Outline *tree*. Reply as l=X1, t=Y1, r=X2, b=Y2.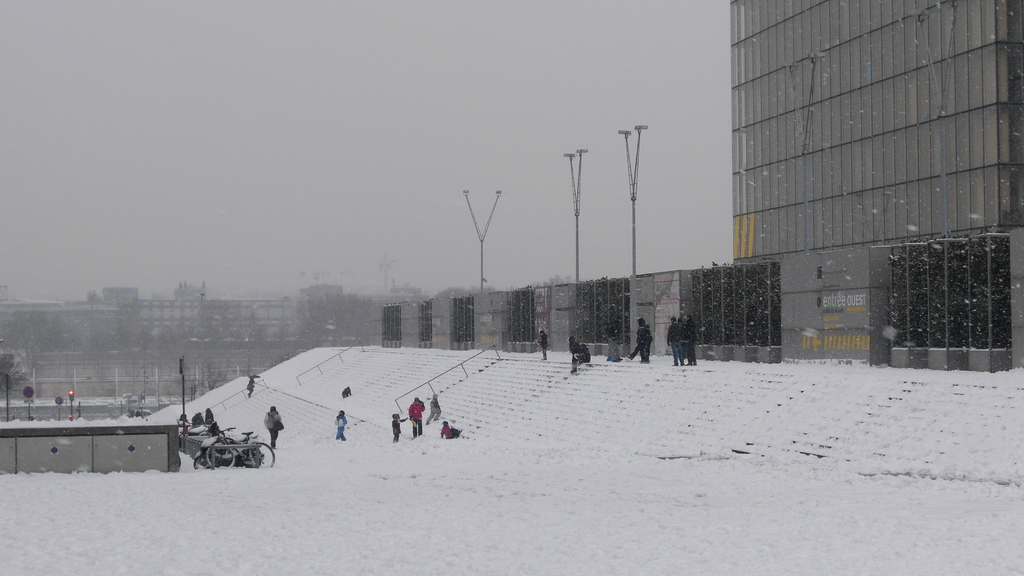
l=0, t=313, r=81, b=349.
